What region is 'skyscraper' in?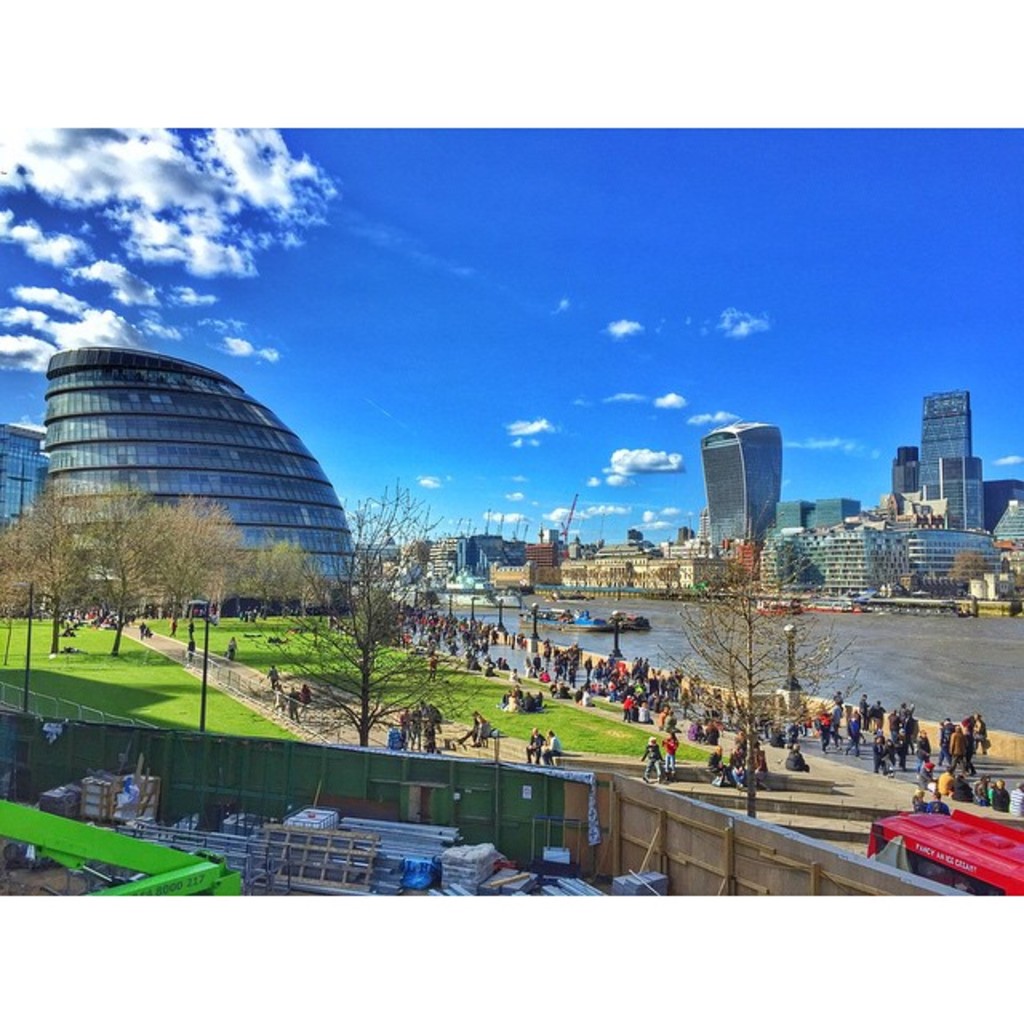
bbox=(914, 387, 974, 483).
